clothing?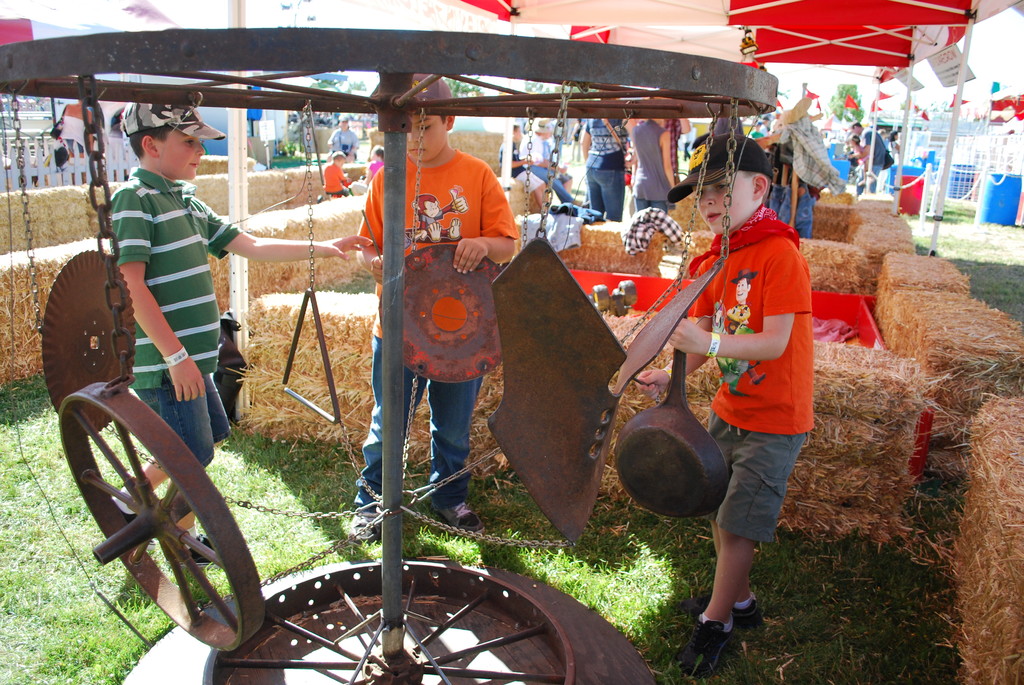
(325,127,355,150)
